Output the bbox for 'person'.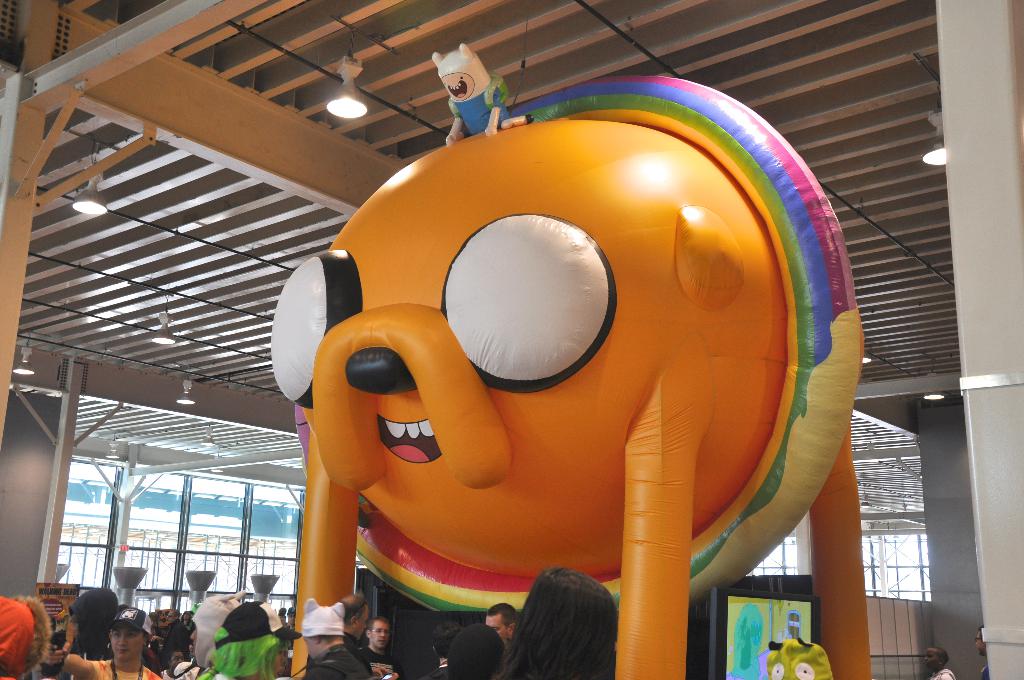
BBox(924, 644, 955, 679).
